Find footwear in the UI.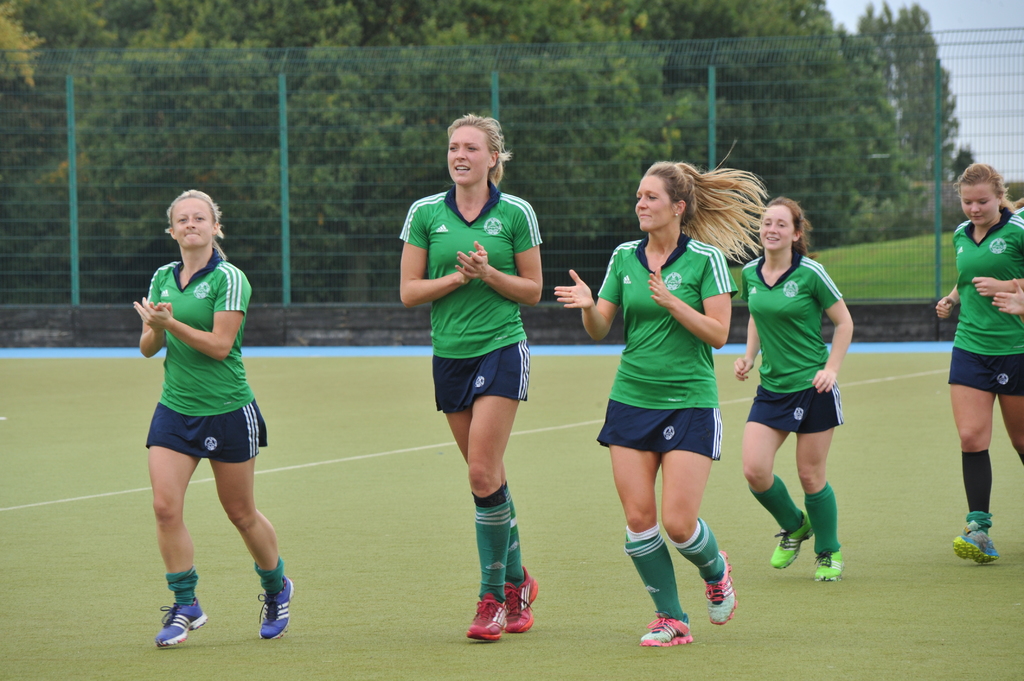
UI element at bbox=(774, 507, 816, 565).
